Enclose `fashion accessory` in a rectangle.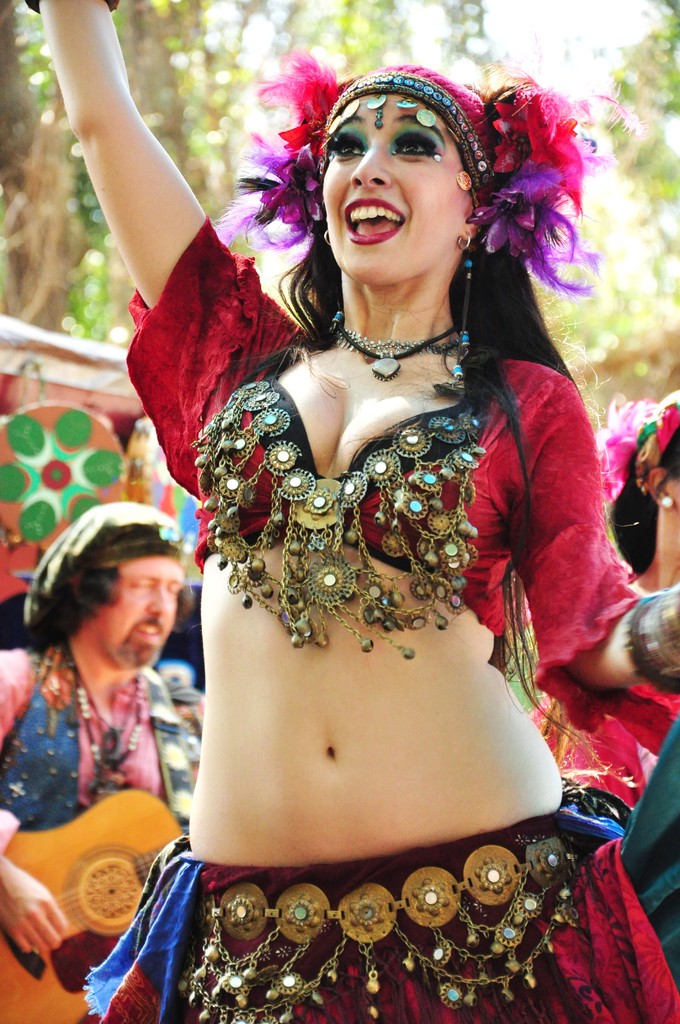
detection(67, 652, 145, 808).
